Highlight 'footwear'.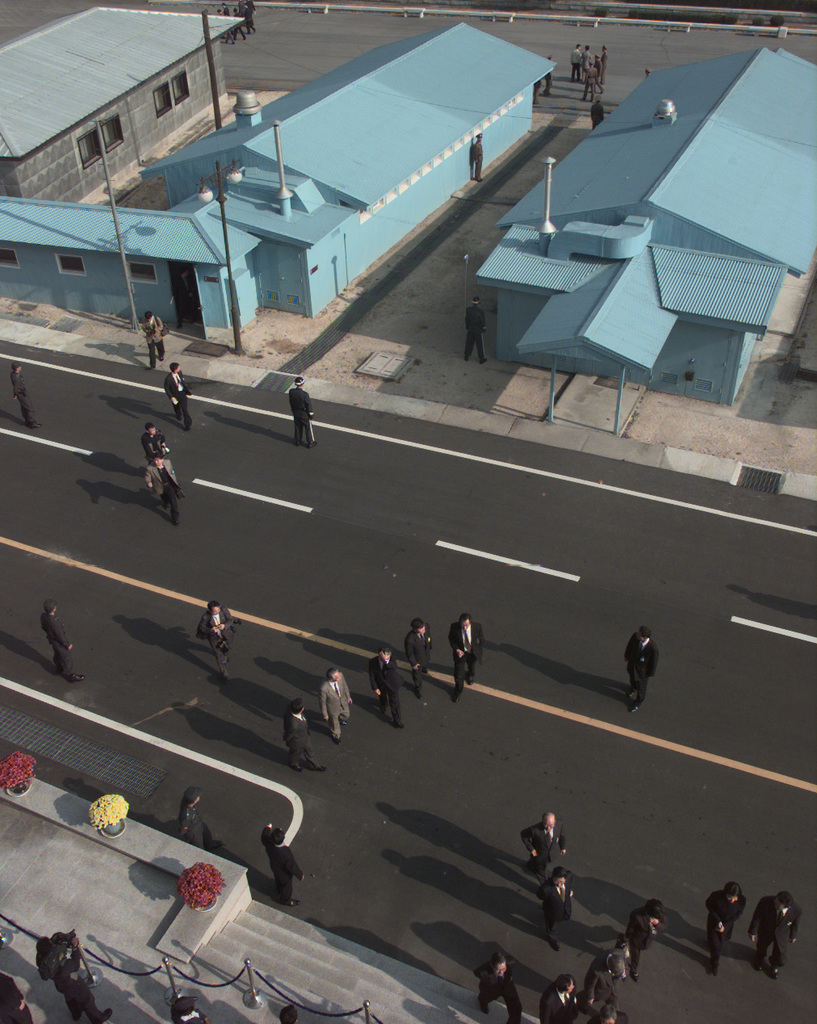
Highlighted region: 97/1009/113/1023.
